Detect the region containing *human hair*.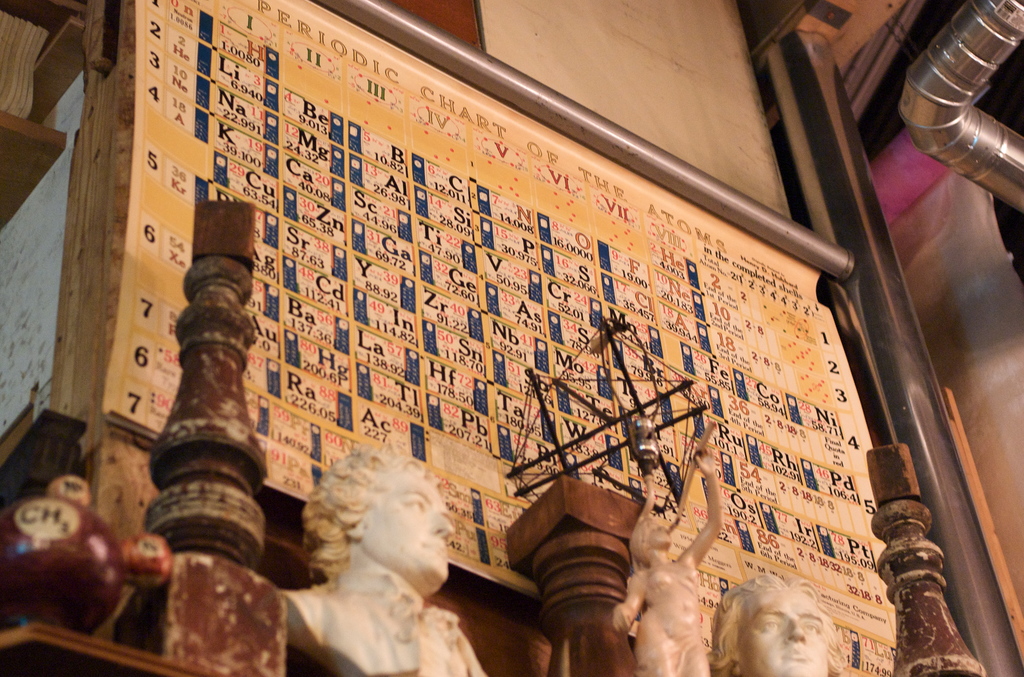
287:466:448:600.
